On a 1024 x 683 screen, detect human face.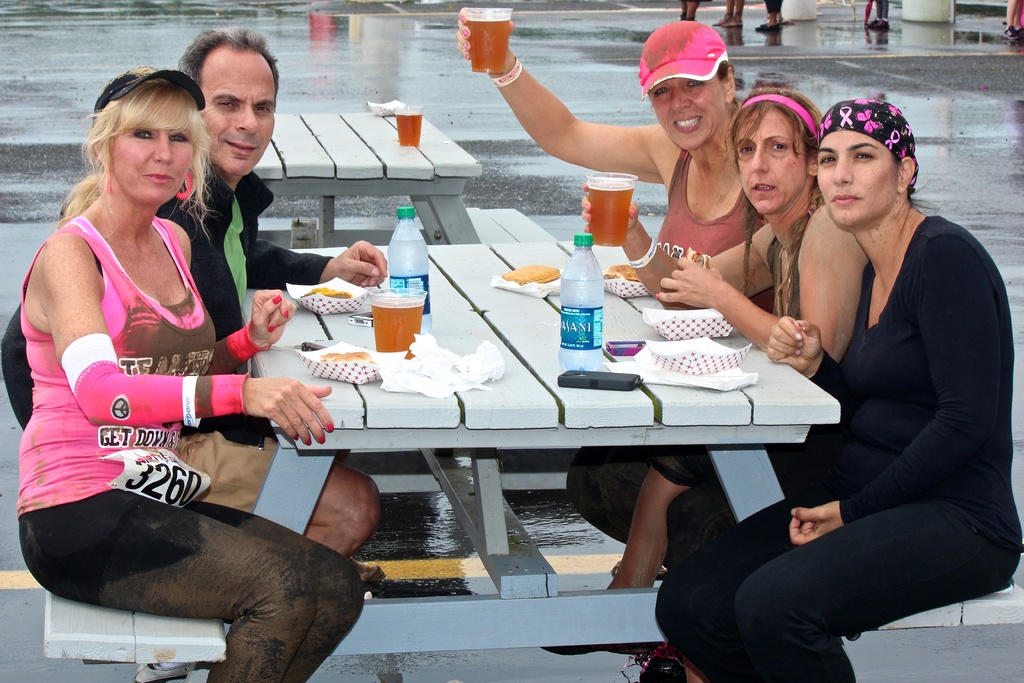
locate(817, 129, 899, 227).
